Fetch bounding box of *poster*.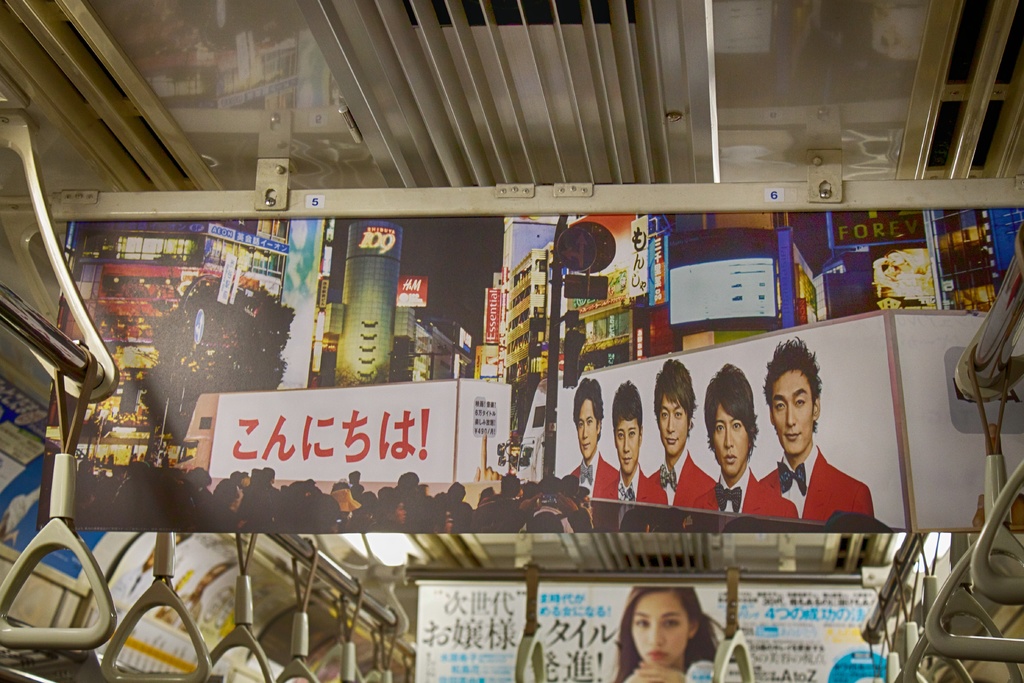
Bbox: 419,588,529,682.
